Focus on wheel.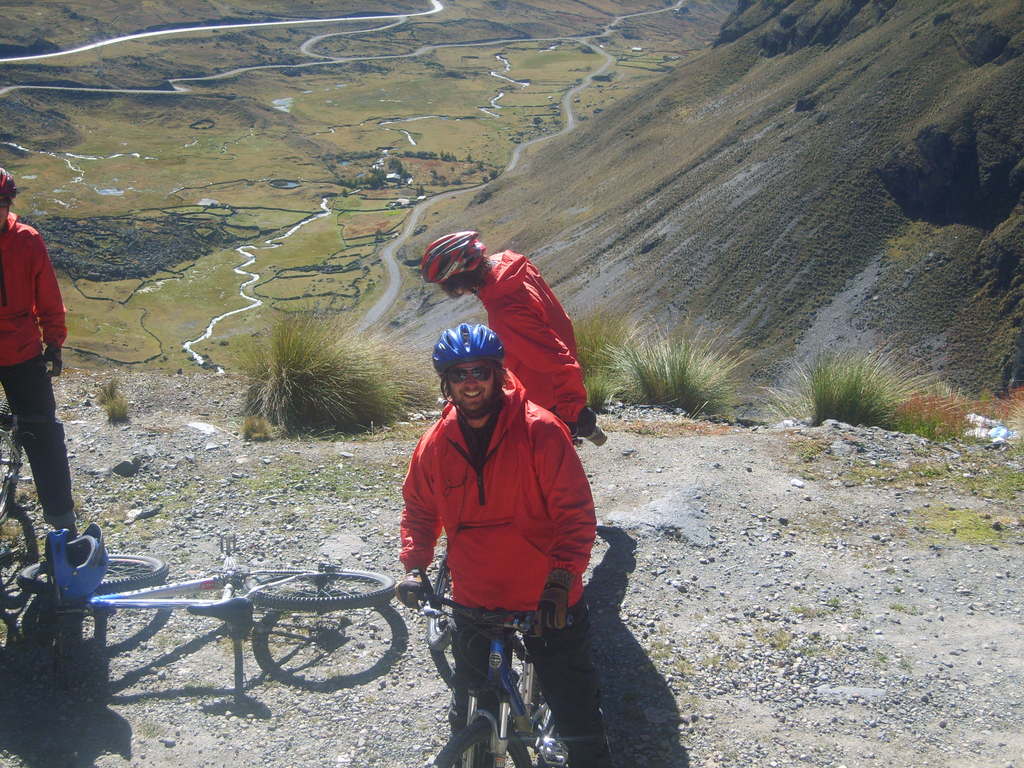
Focused at [x1=13, y1=549, x2=167, y2=595].
